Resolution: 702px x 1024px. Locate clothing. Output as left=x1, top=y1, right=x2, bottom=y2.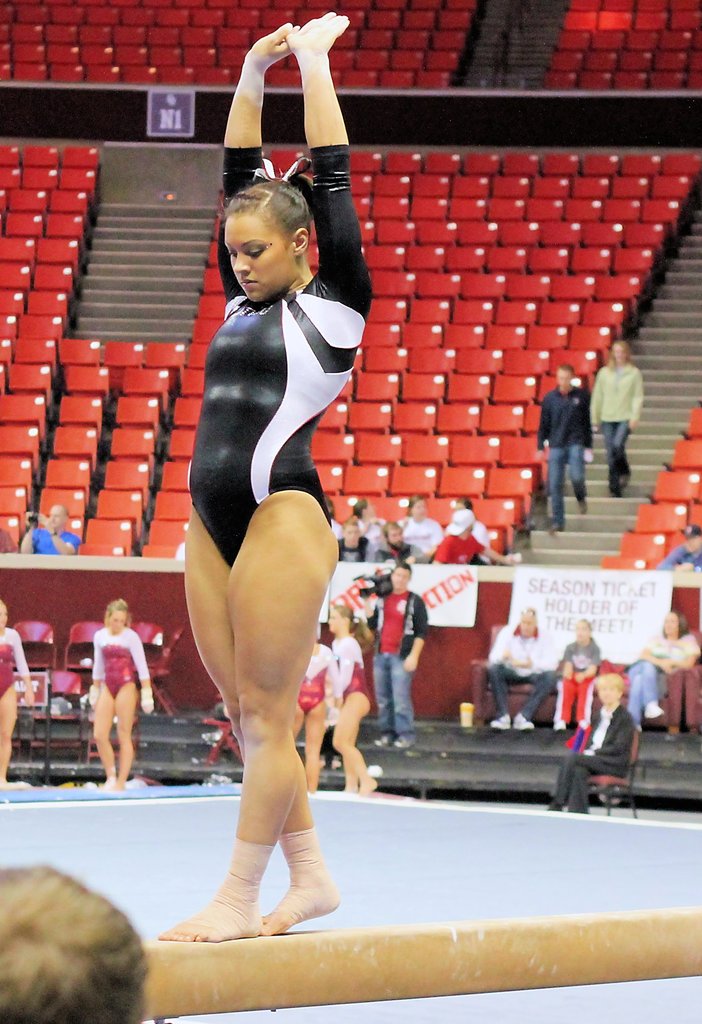
left=556, top=698, right=633, bottom=815.
